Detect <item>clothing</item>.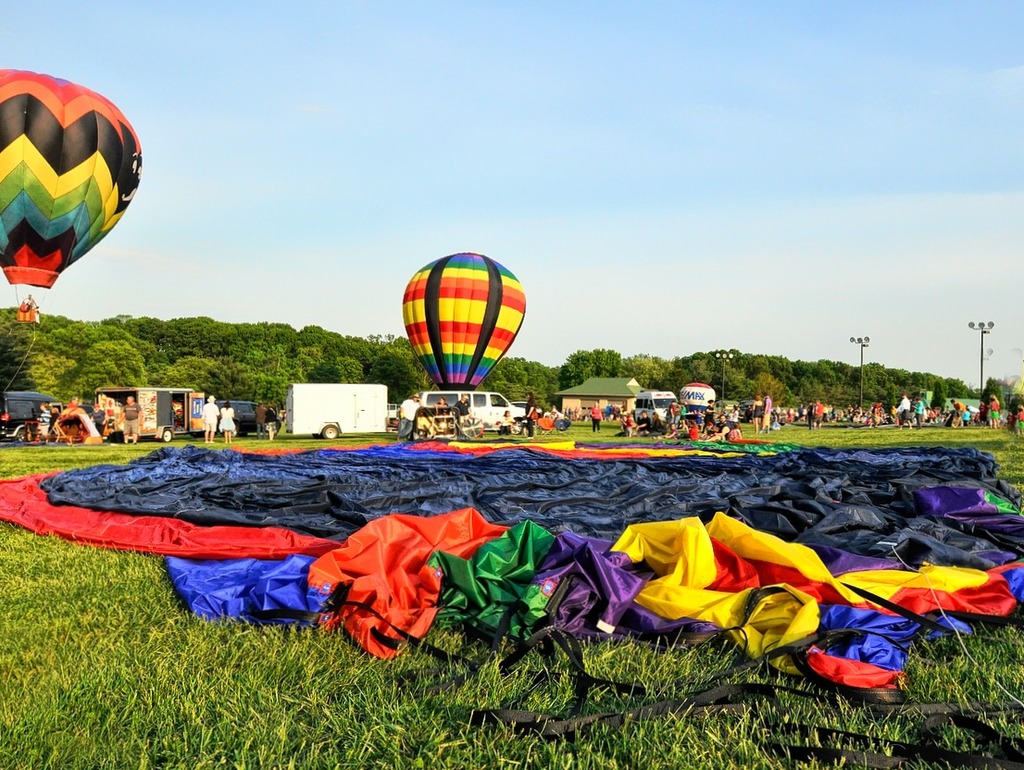
Detected at (776, 407, 782, 416).
